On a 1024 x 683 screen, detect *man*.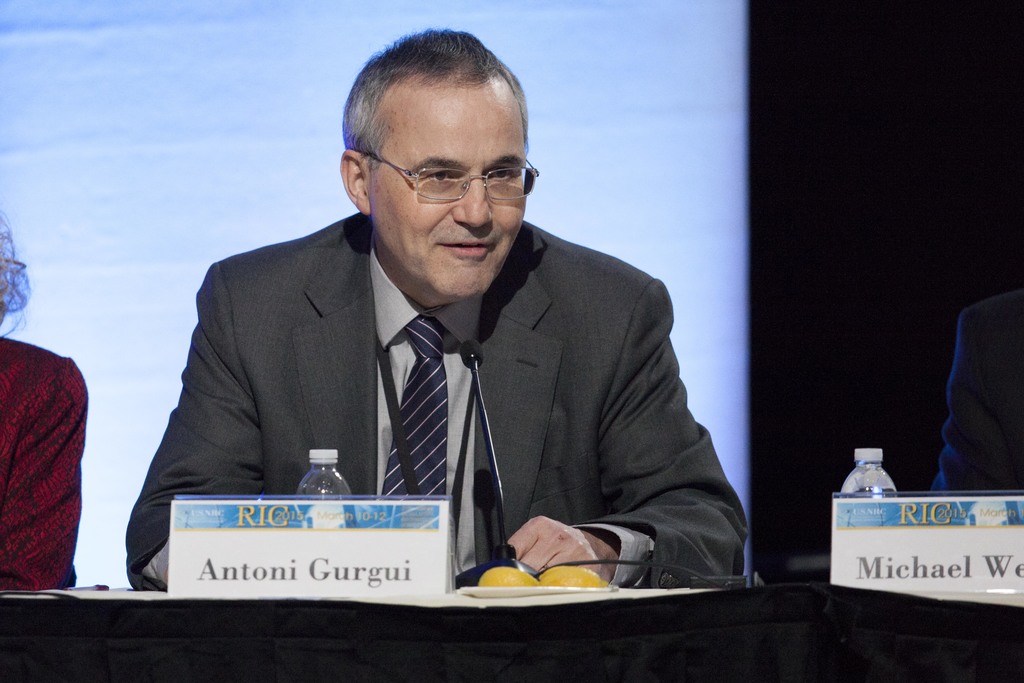
[x1=124, y1=27, x2=748, y2=591].
